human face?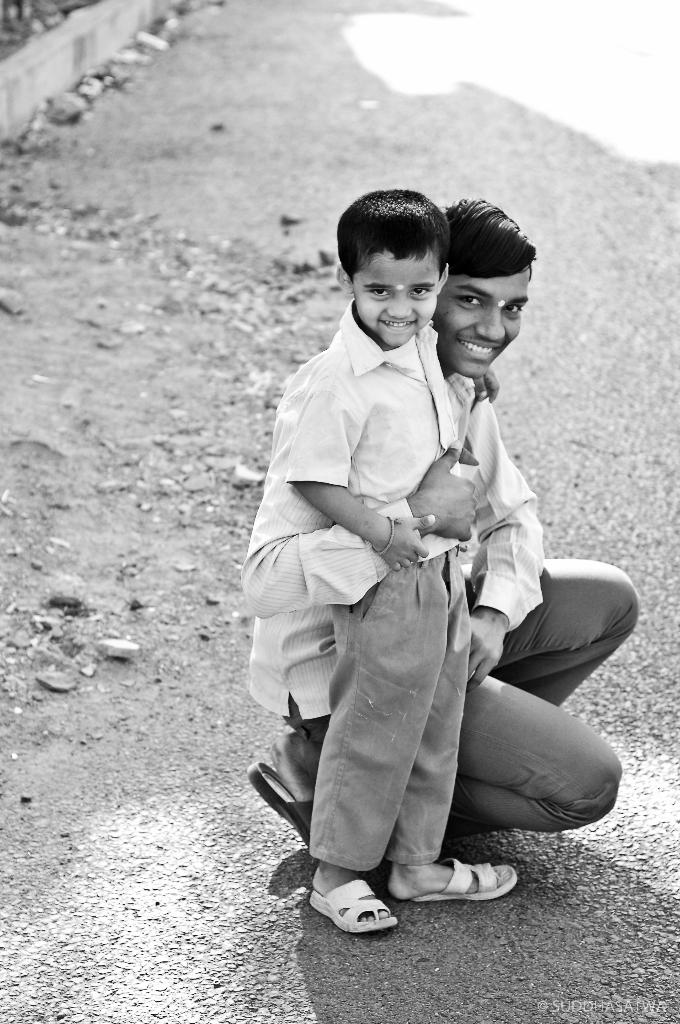
(x1=355, y1=252, x2=434, y2=350)
